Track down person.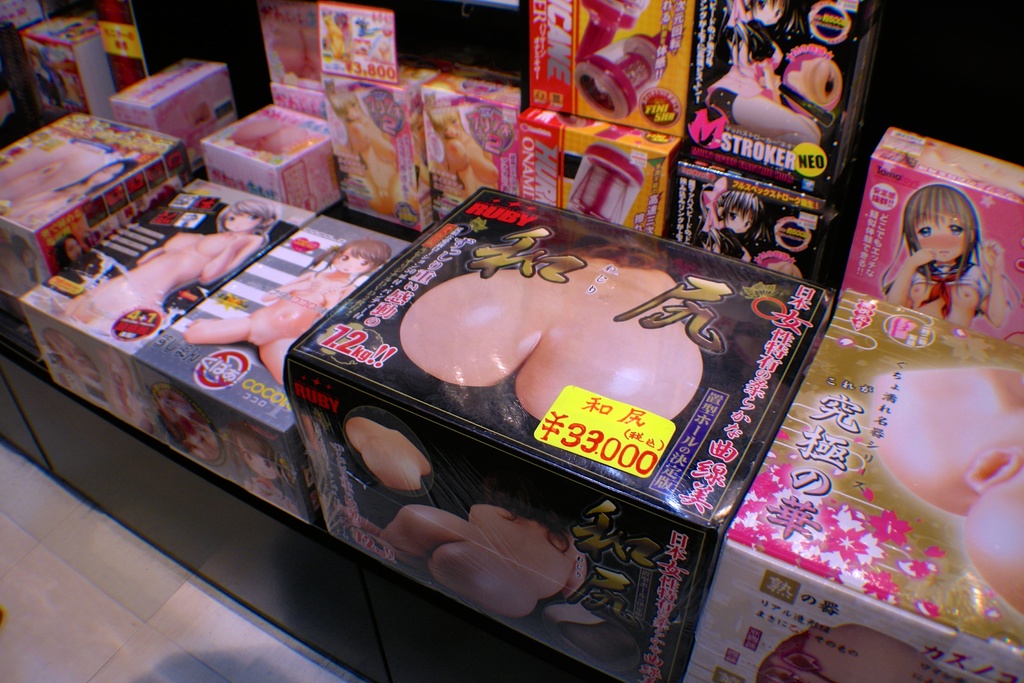
Tracked to bbox(698, 184, 801, 283).
